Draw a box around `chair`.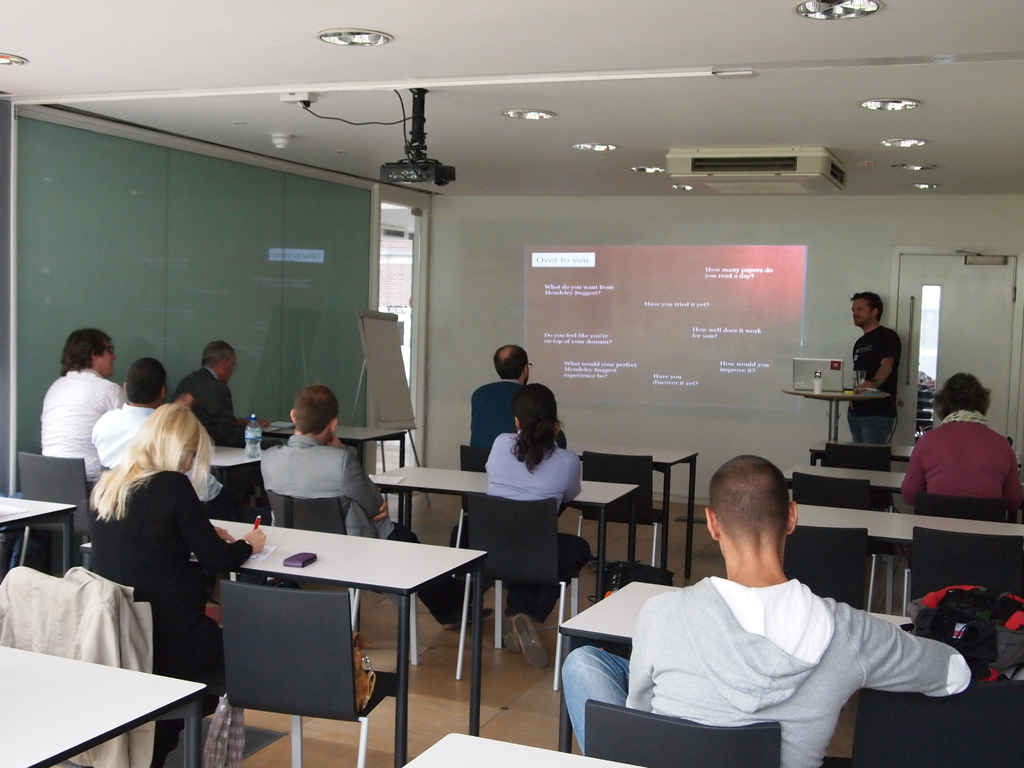
pyautogui.locateOnScreen(790, 474, 895, 516).
